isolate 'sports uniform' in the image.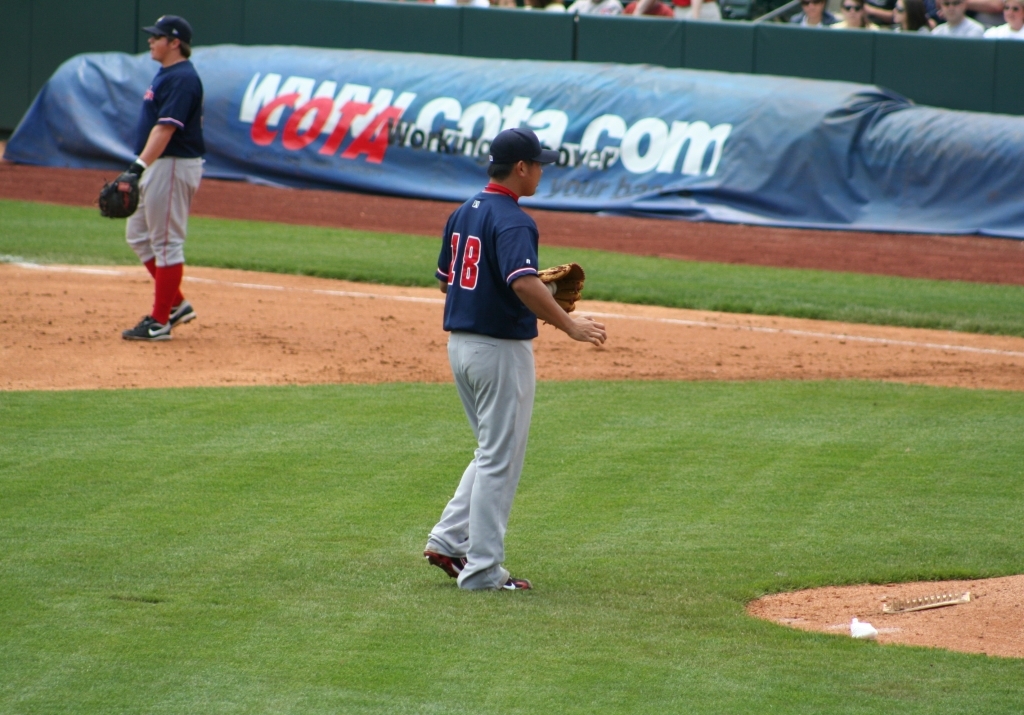
Isolated region: [left=116, top=52, right=214, bottom=323].
